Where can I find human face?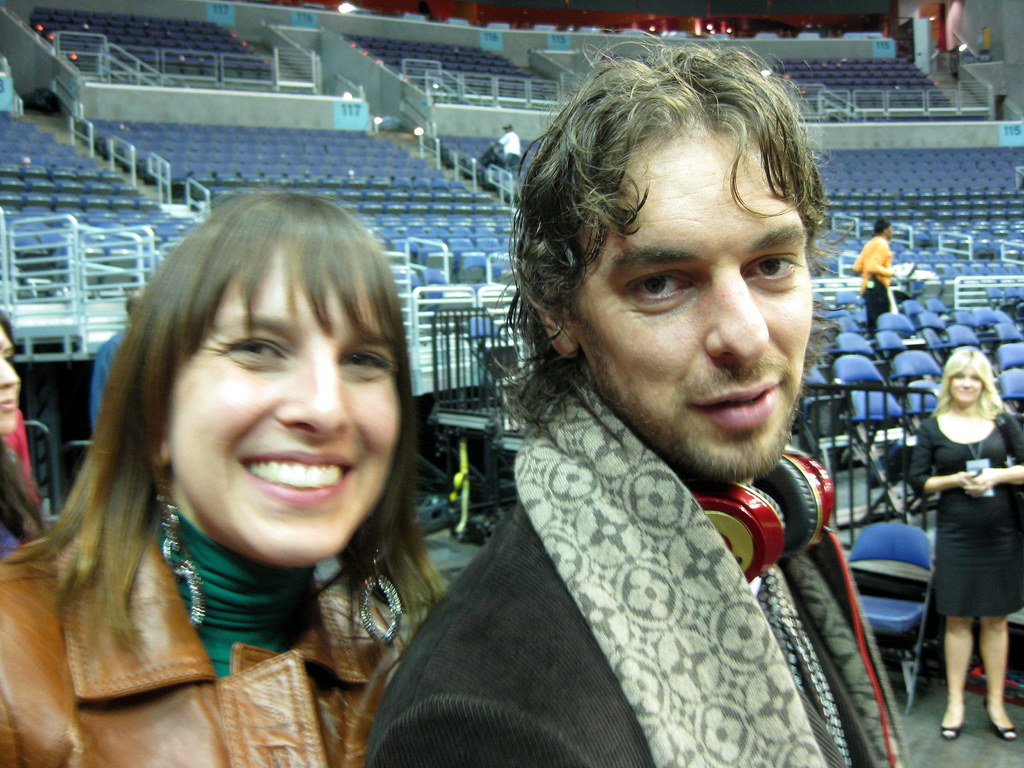
You can find it at x1=577 y1=124 x2=817 y2=466.
